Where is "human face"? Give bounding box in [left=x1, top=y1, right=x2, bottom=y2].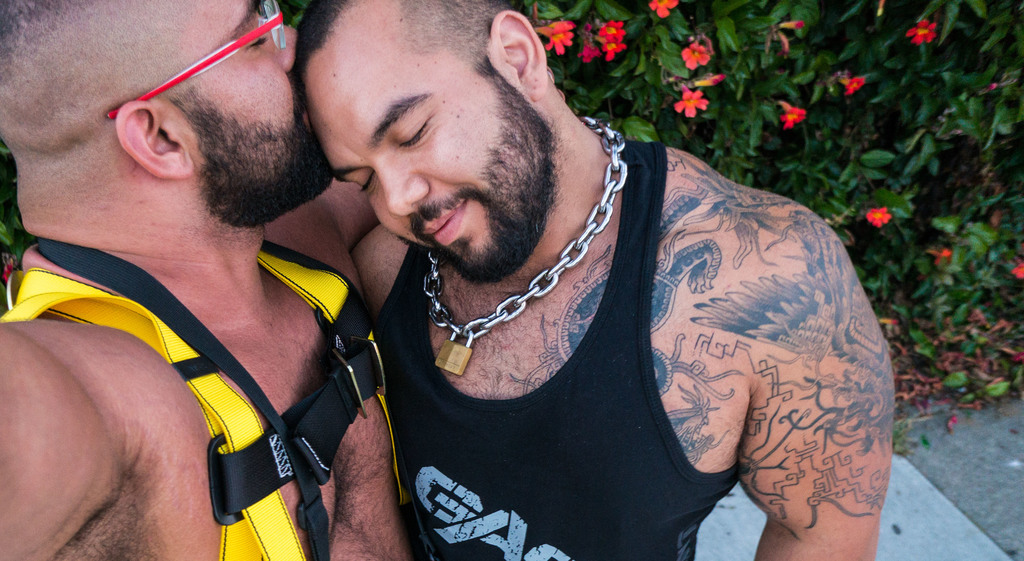
[left=157, top=0, right=332, bottom=222].
